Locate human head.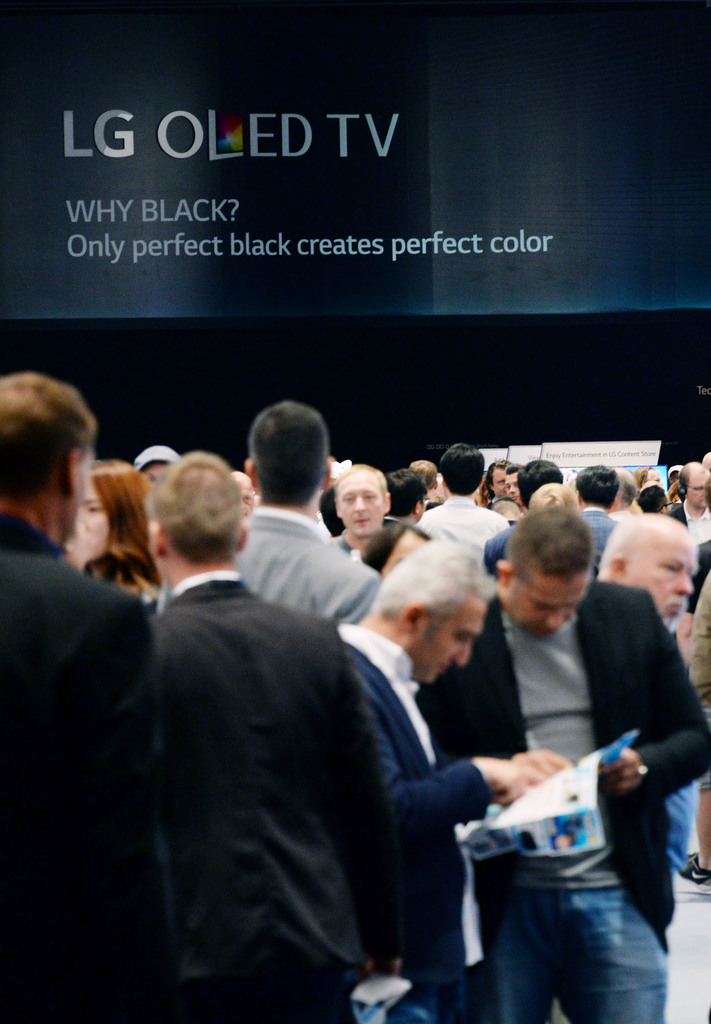
Bounding box: [353, 522, 434, 574].
